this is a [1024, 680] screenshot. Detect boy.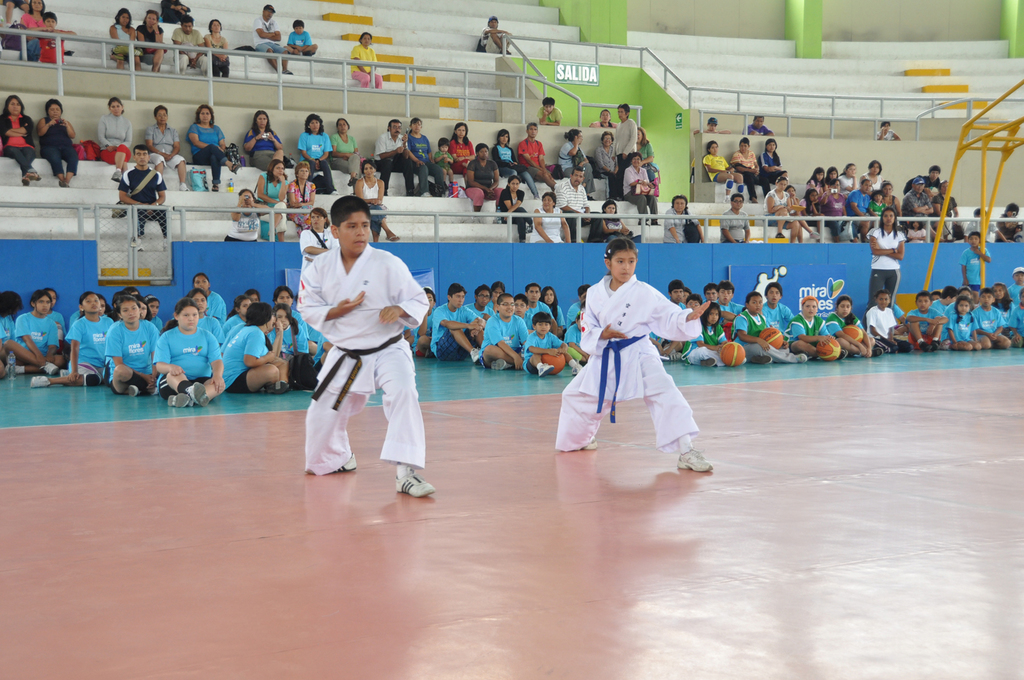
x1=715, y1=282, x2=741, y2=319.
